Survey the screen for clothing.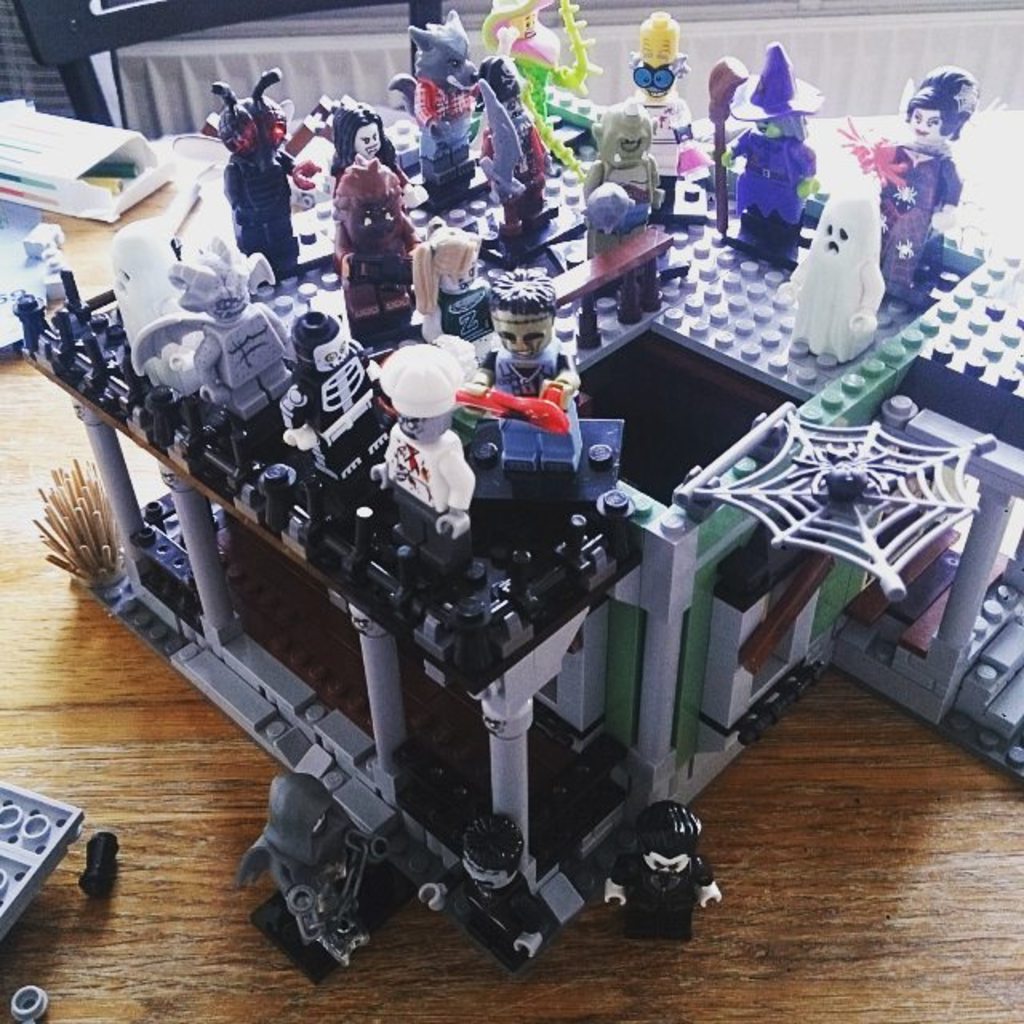
Survey found: bbox(349, 418, 485, 538).
